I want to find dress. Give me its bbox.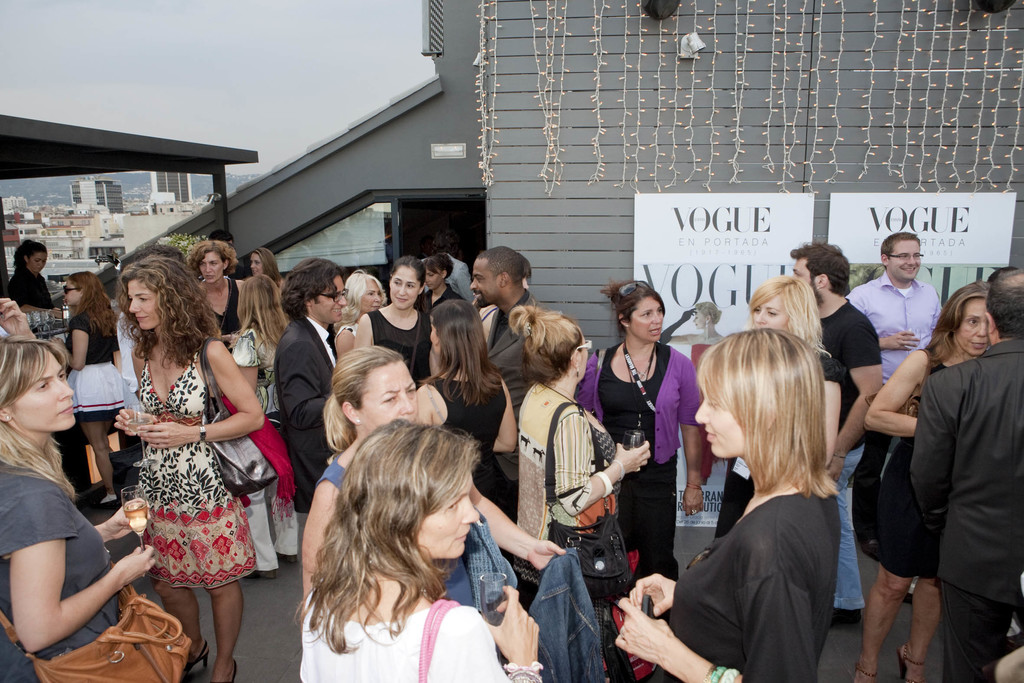
[x1=430, y1=378, x2=516, y2=527].
